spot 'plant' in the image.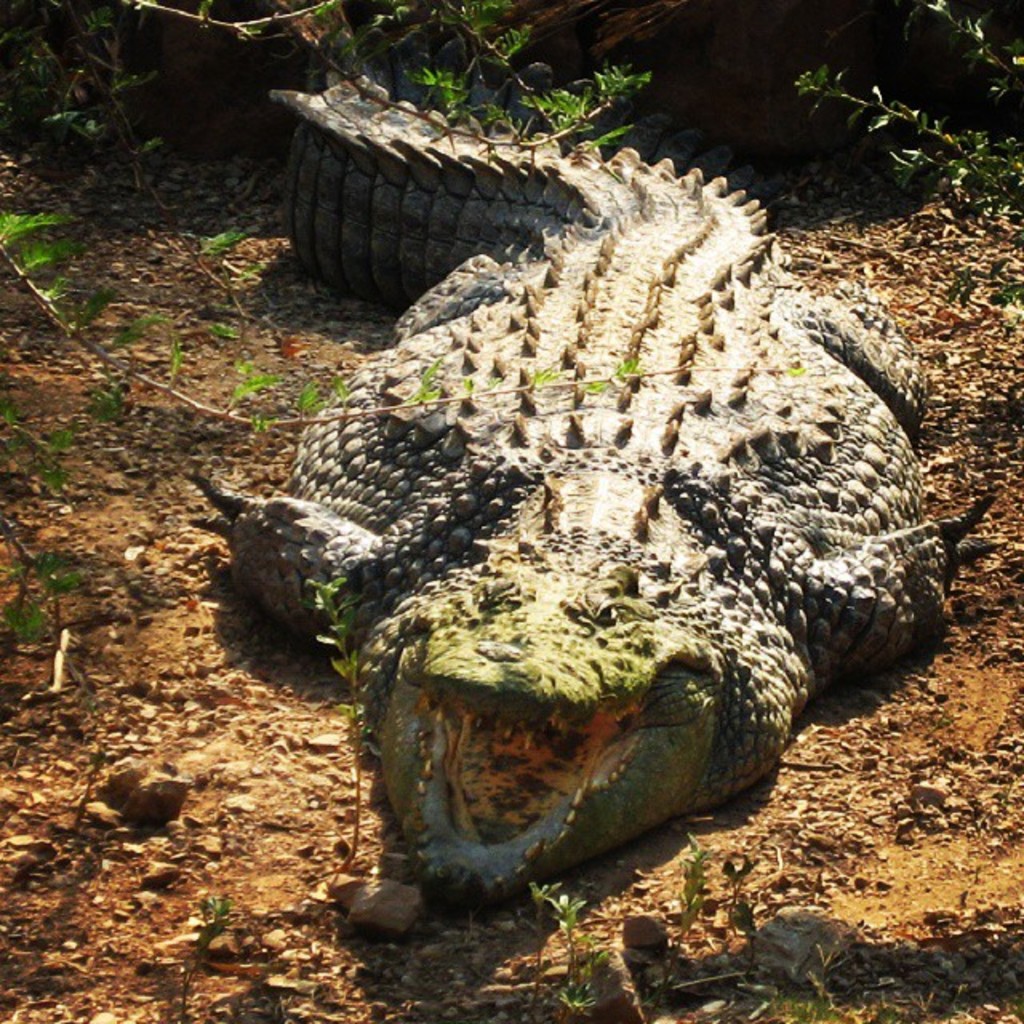
'plant' found at [left=517, top=866, right=597, bottom=1018].
